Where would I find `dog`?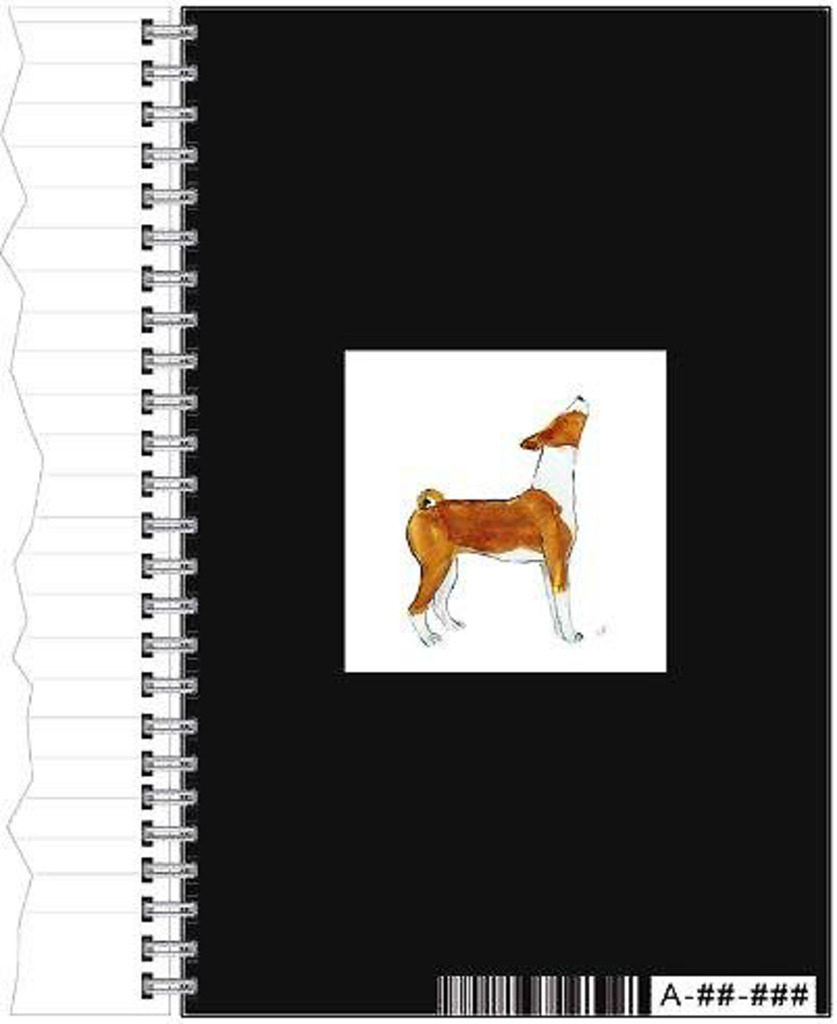
At x1=408 y1=395 x2=589 y2=643.
